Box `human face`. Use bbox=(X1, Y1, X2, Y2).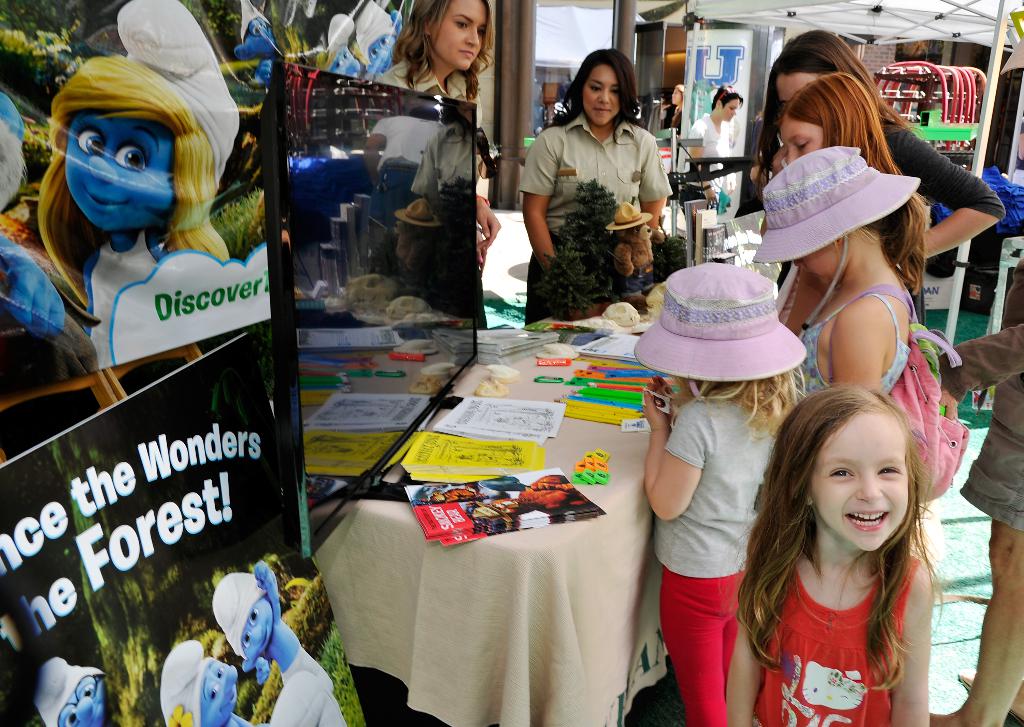
bbox=(719, 101, 740, 121).
